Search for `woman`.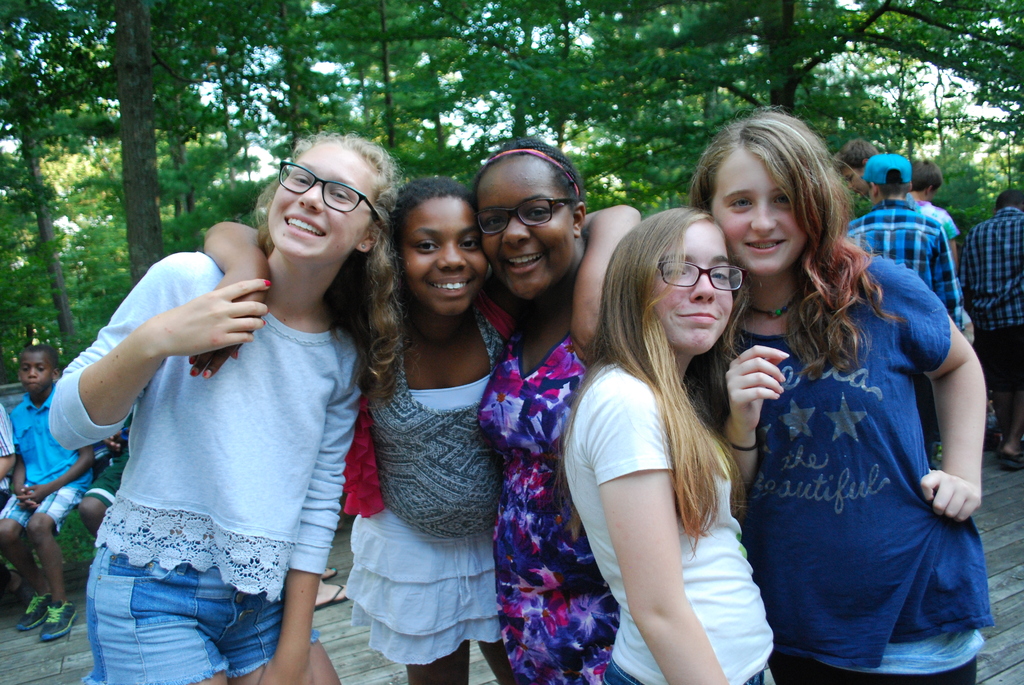
Found at x1=474 y1=139 x2=626 y2=684.
